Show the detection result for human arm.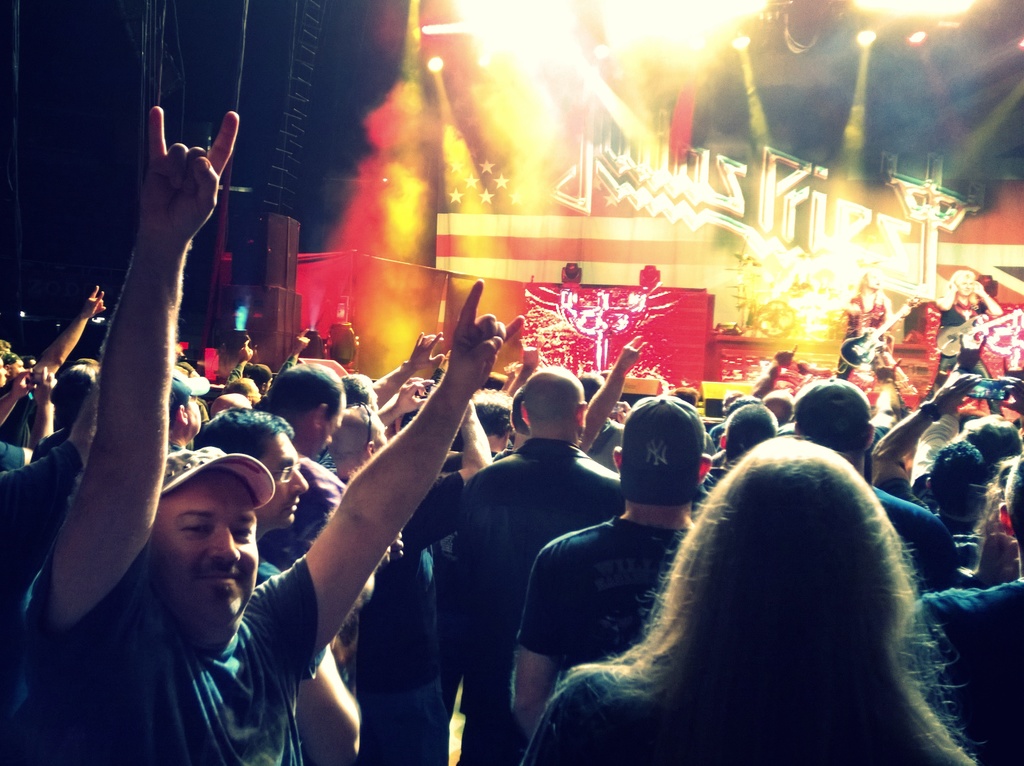
left=376, top=386, right=426, bottom=425.
